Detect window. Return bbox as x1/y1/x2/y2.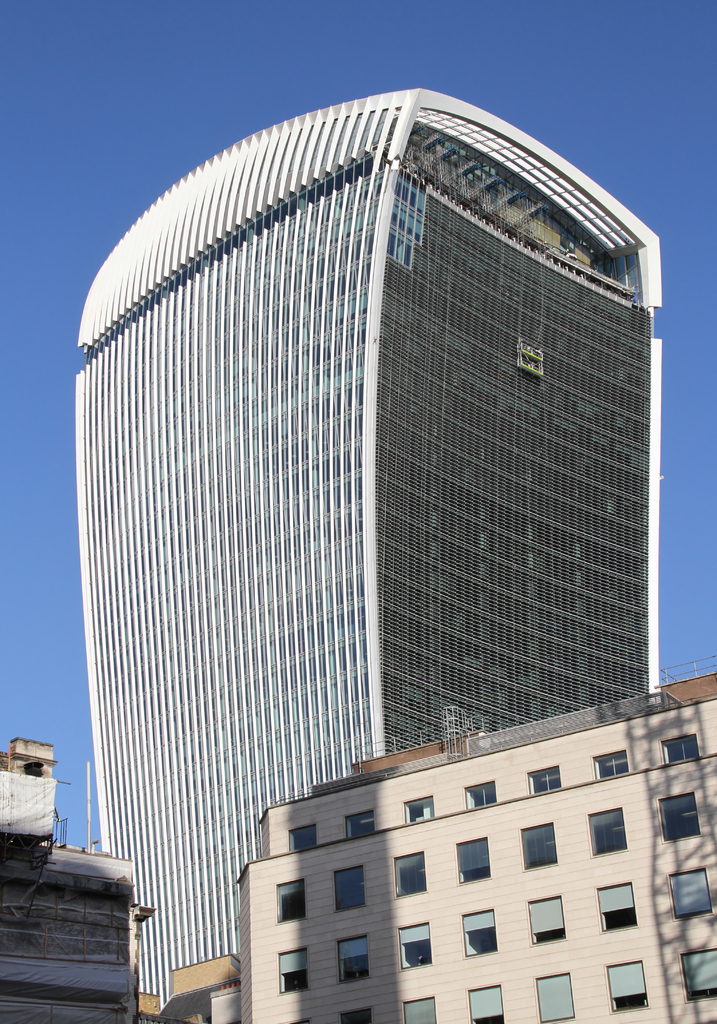
519/820/557/868.
